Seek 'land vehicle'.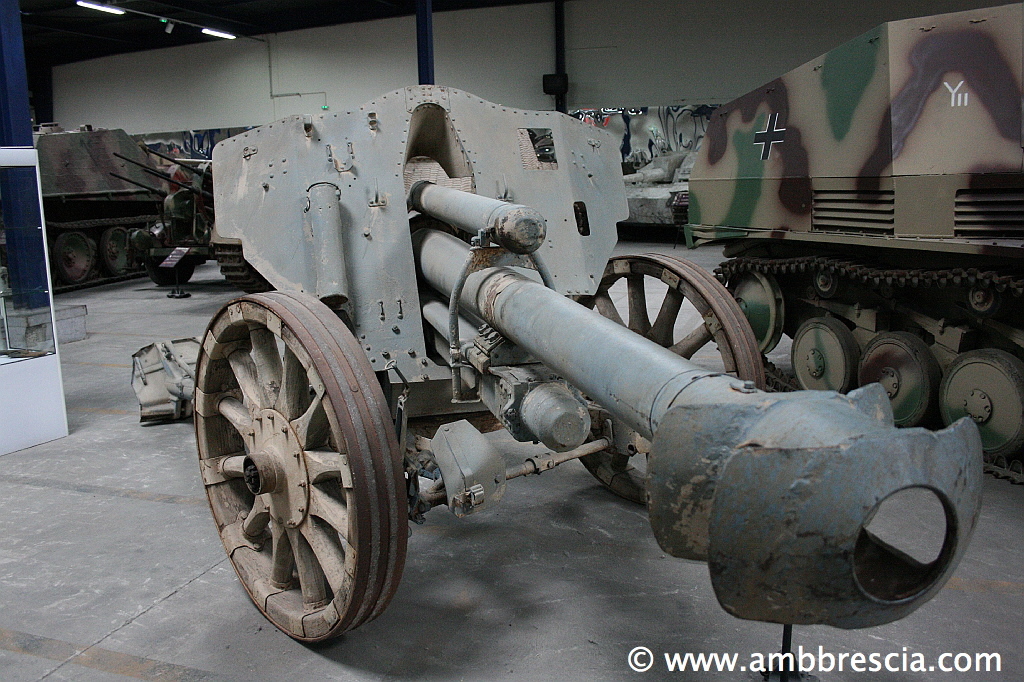
locate(27, 123, 177, 285).
